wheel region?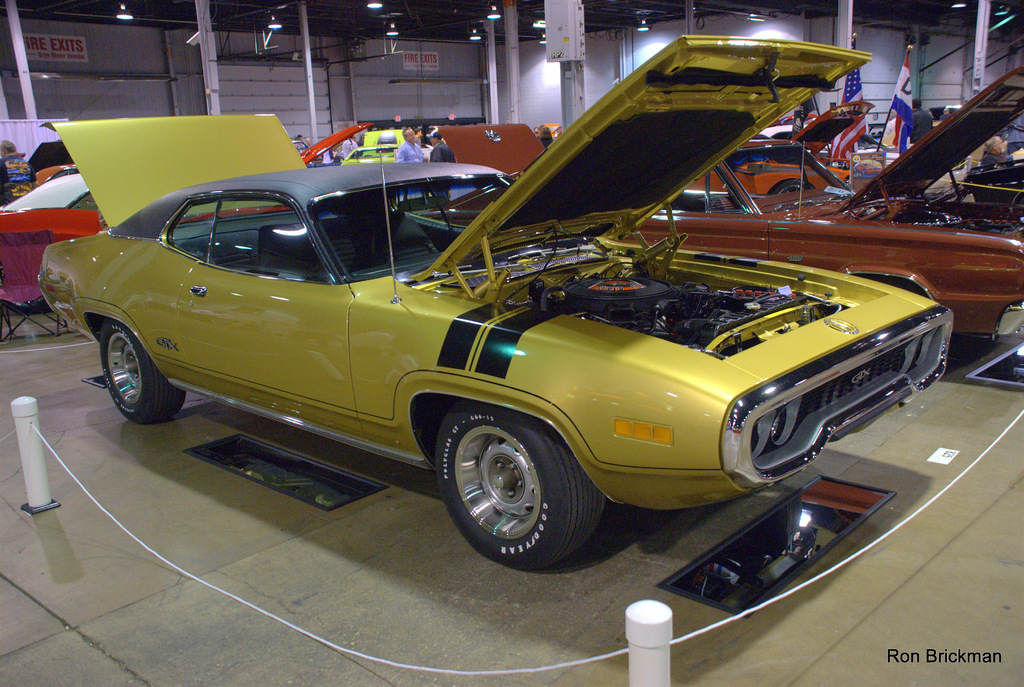
bbox=[97, 323, 186, 426]
